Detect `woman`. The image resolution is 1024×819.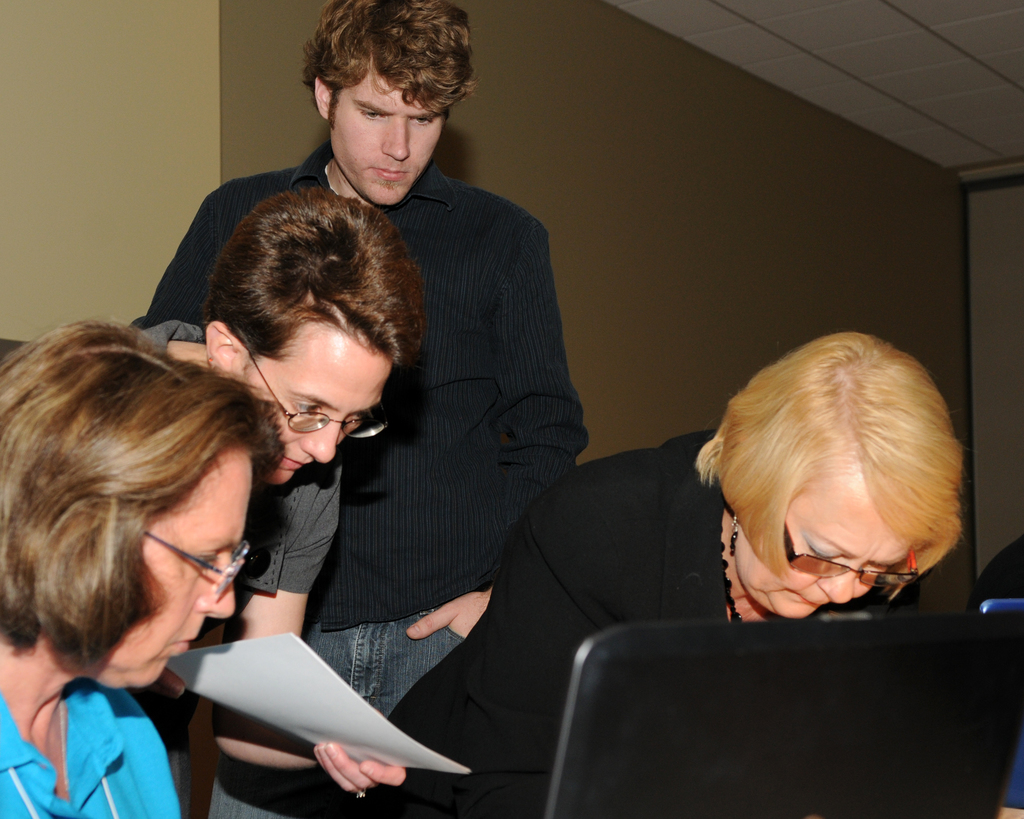
bbox=(0, 298, 316, 816).
